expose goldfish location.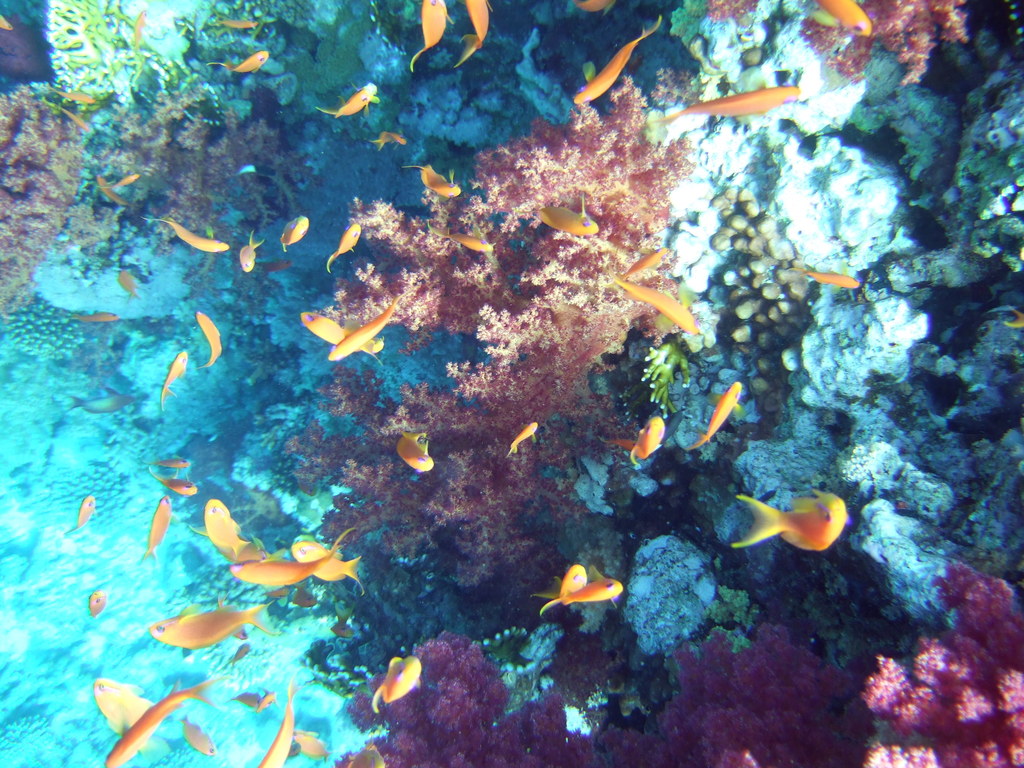
Exposed at 403:163:462:198.
